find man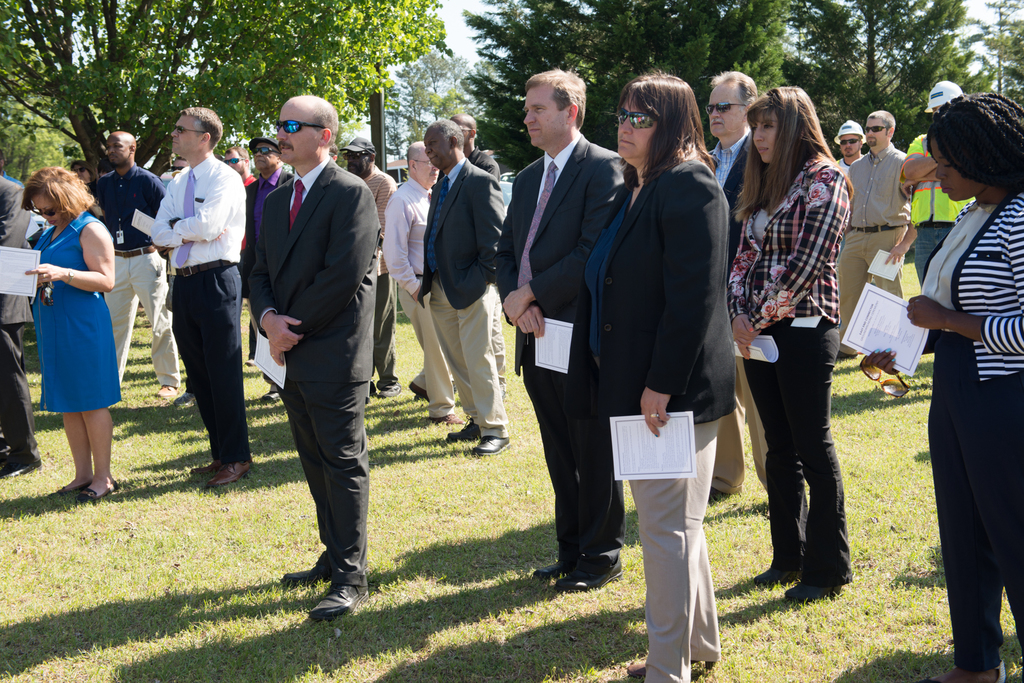
x1=422 y1=120 x2=508 y2=456
